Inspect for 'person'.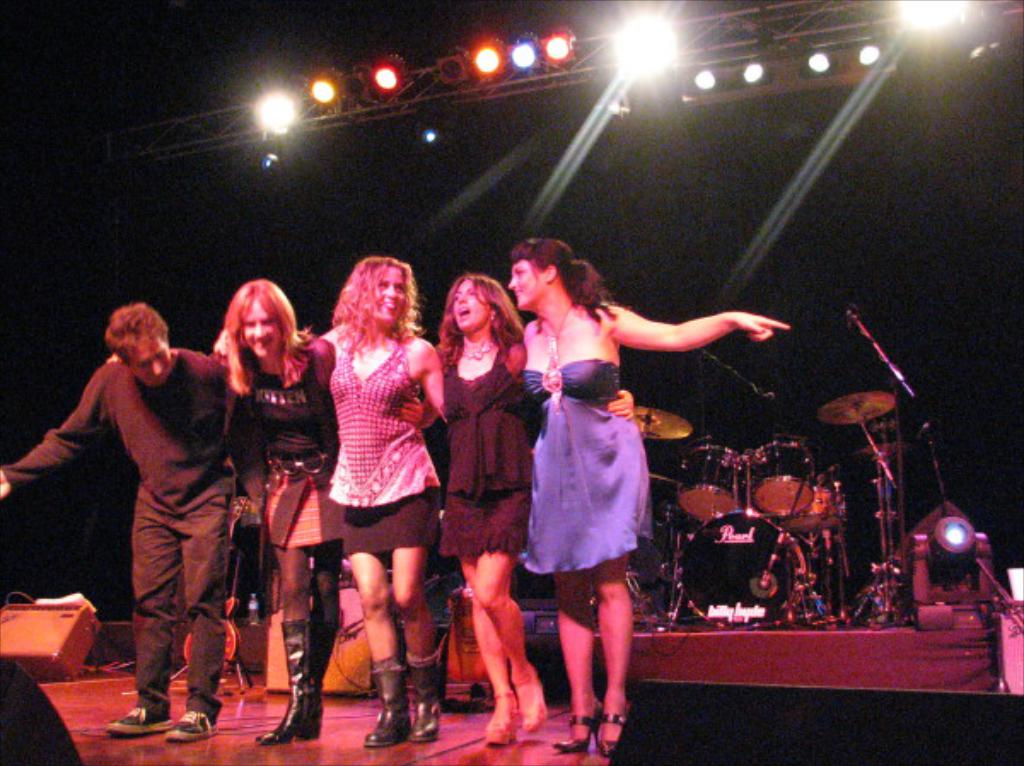
Inspection: [left=505, top=241, right=792, bottom=752].
